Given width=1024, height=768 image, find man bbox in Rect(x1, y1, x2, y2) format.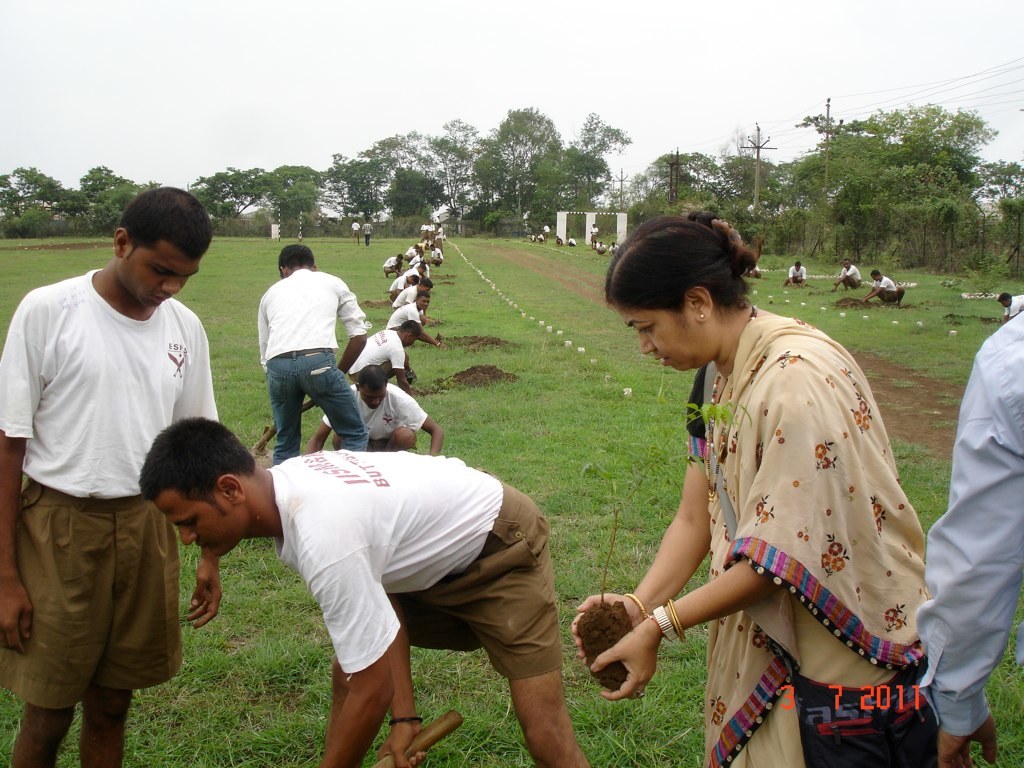
Rect(917, 306, 1023, 767).
